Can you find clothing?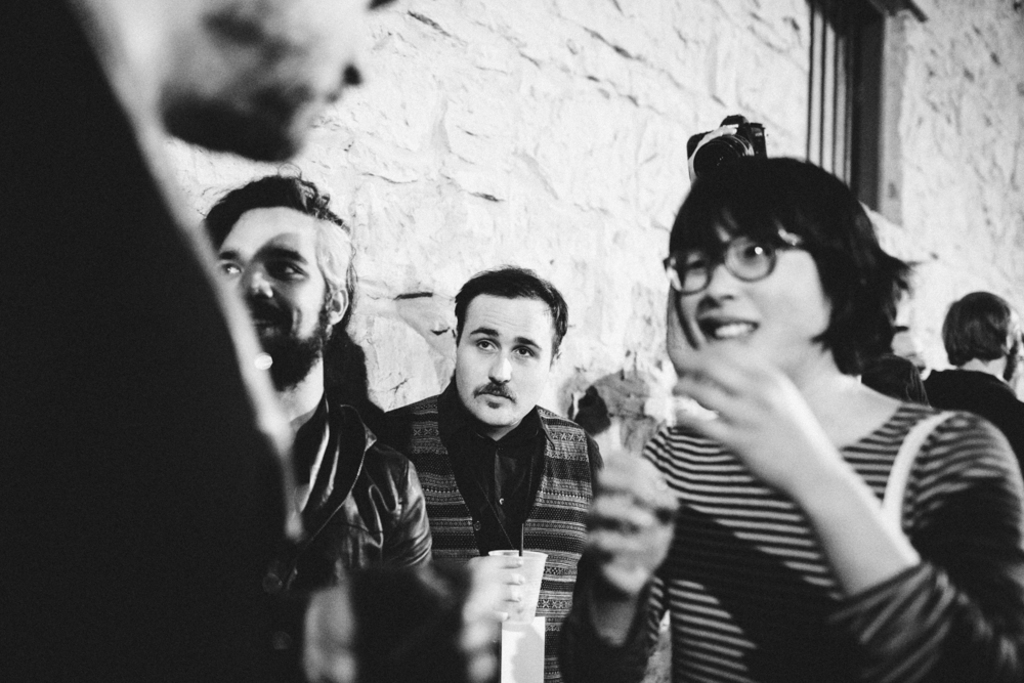
Yes, bounding box: crop(922, 367, 1023, 473).
